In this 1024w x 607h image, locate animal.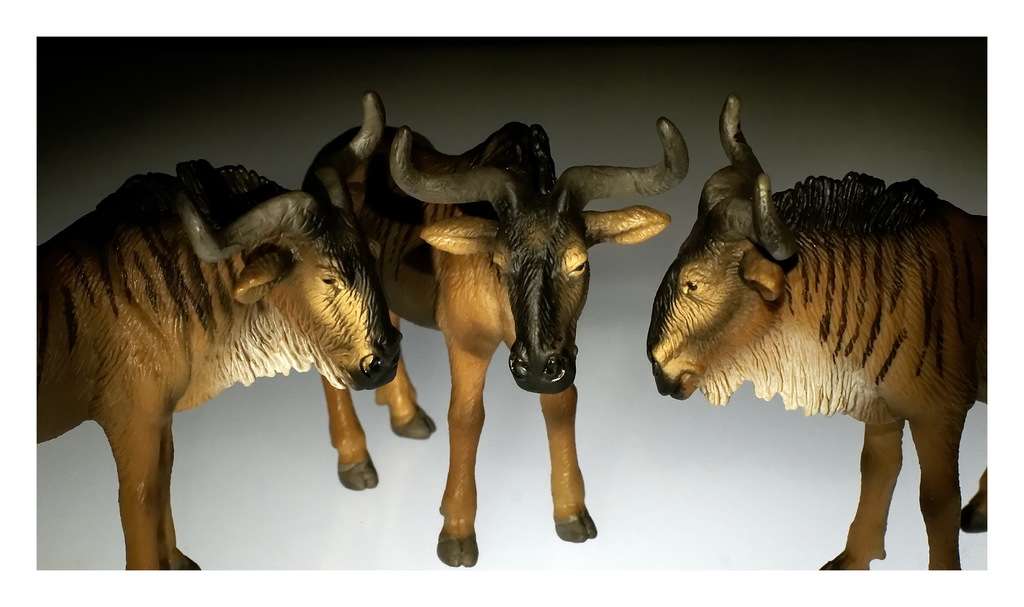
Bounding box: 305,120,691,567.
